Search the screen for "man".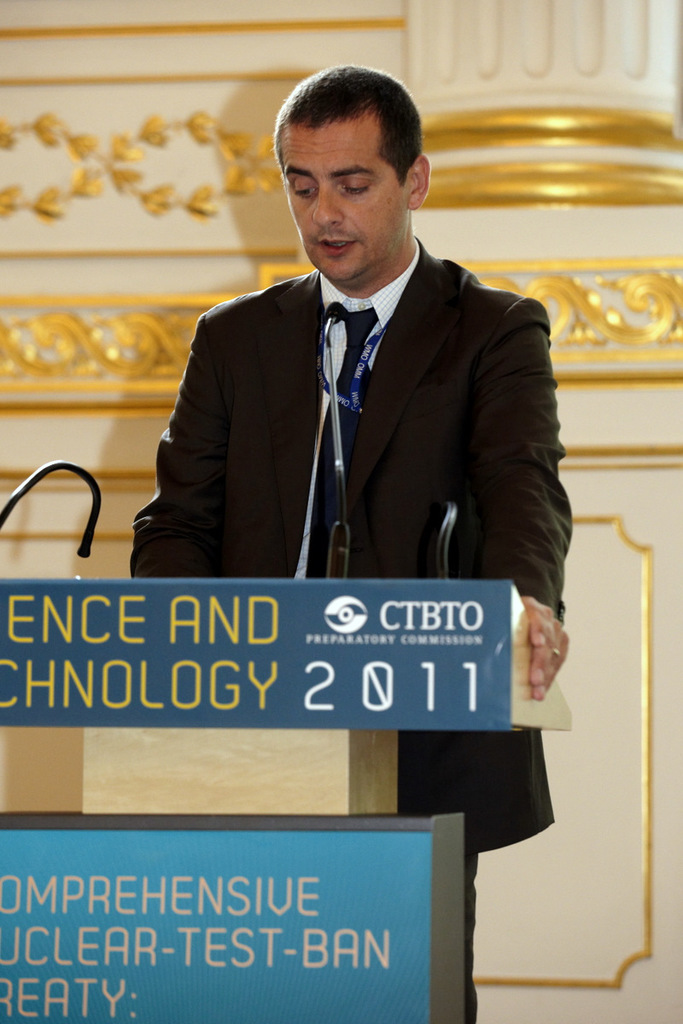
Found at 126, 62, 574, 1023.
